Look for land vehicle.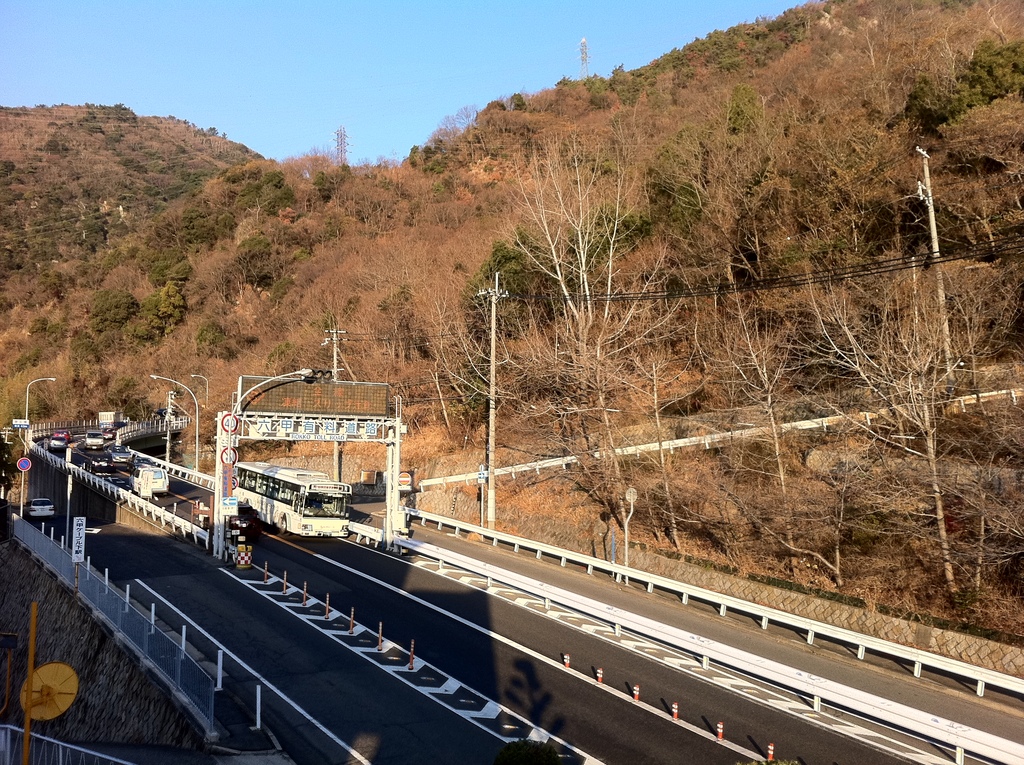
Found: [83, 429, 104, 451].
